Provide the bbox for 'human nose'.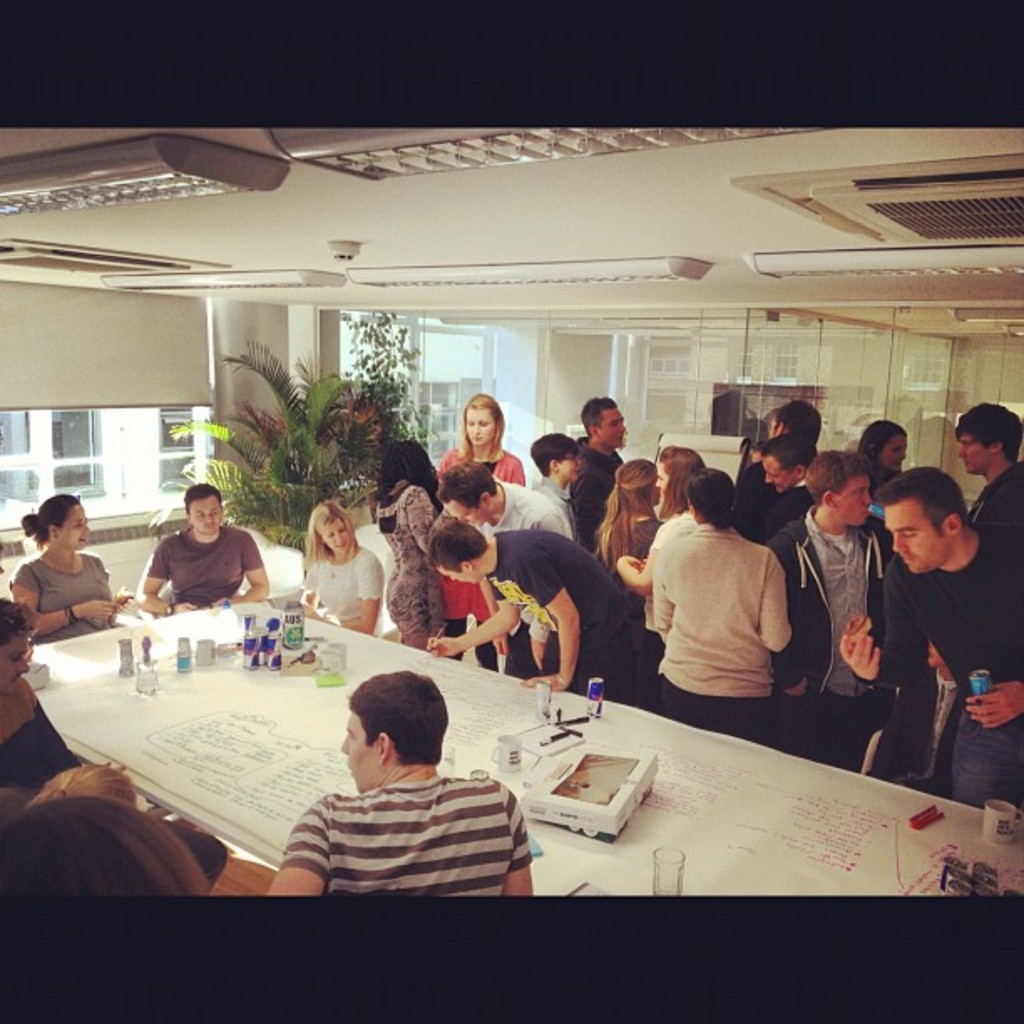
(x1=895, y1=448, x2=905, y2=460).
